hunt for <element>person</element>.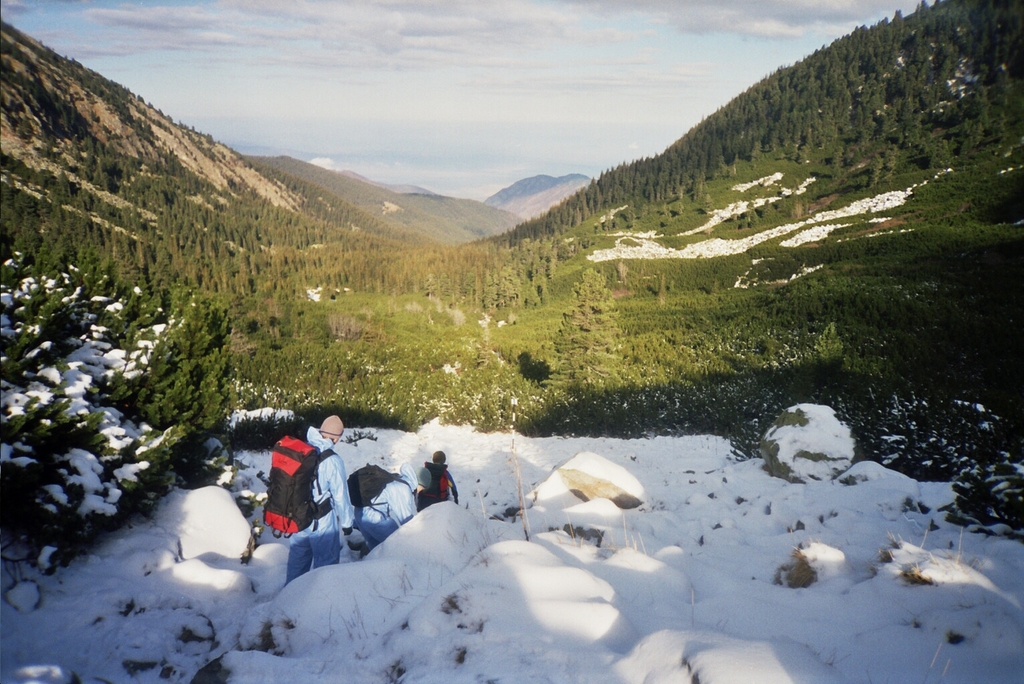
Hunted down at {"left": 452, "top": 481, "right": 475, "bottom": 510}.
